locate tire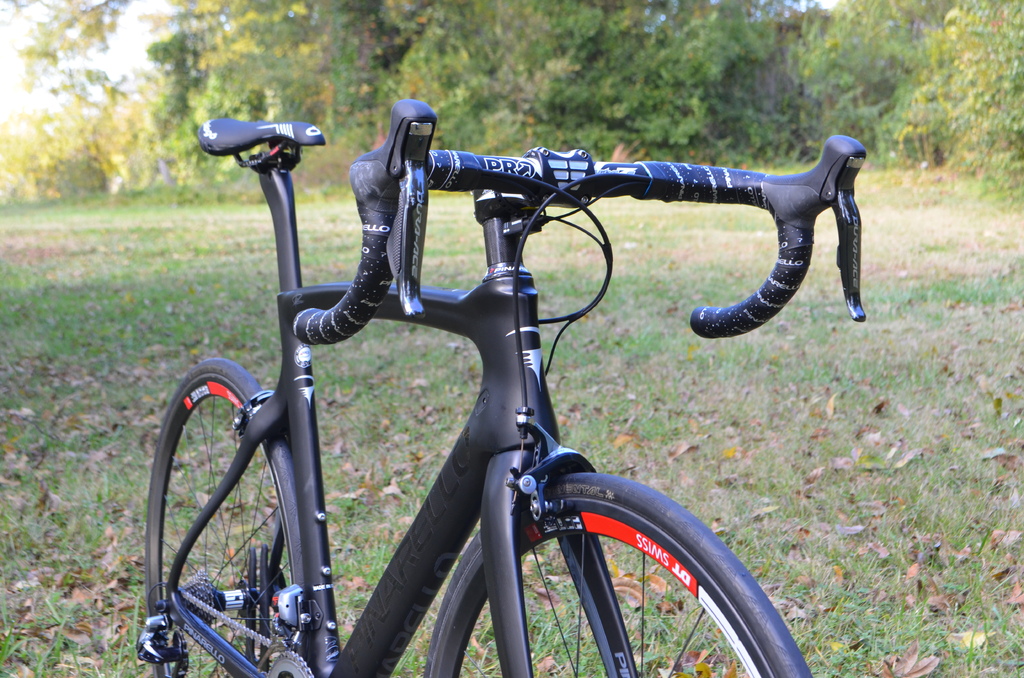
<bbox>420, 474, 814, 677</bbox>
